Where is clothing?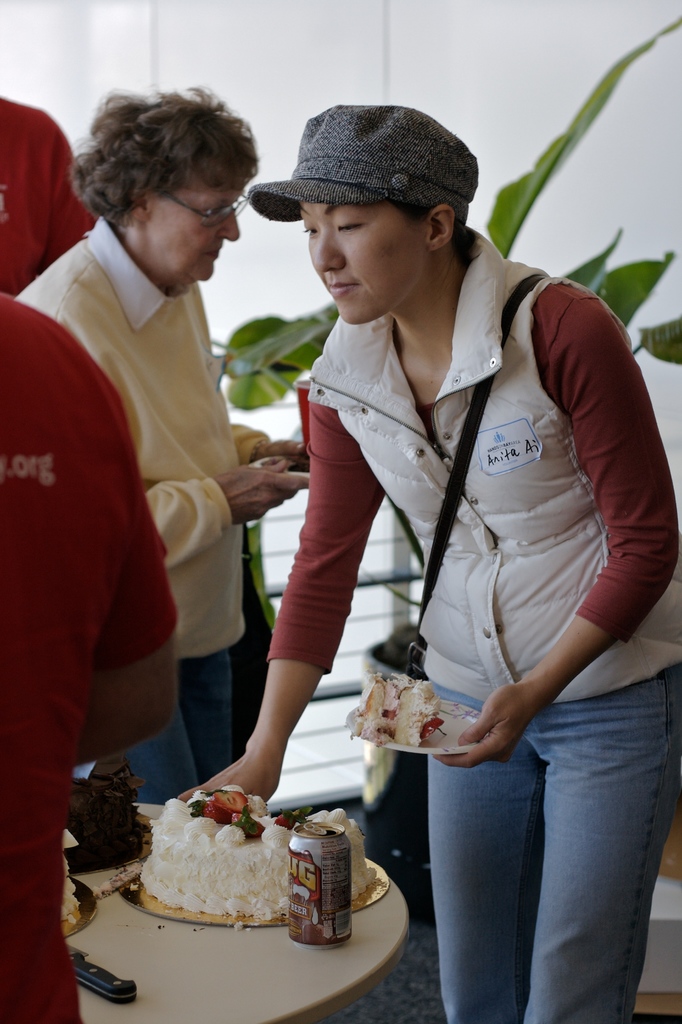
detection(271, 228, 681, 1023).
